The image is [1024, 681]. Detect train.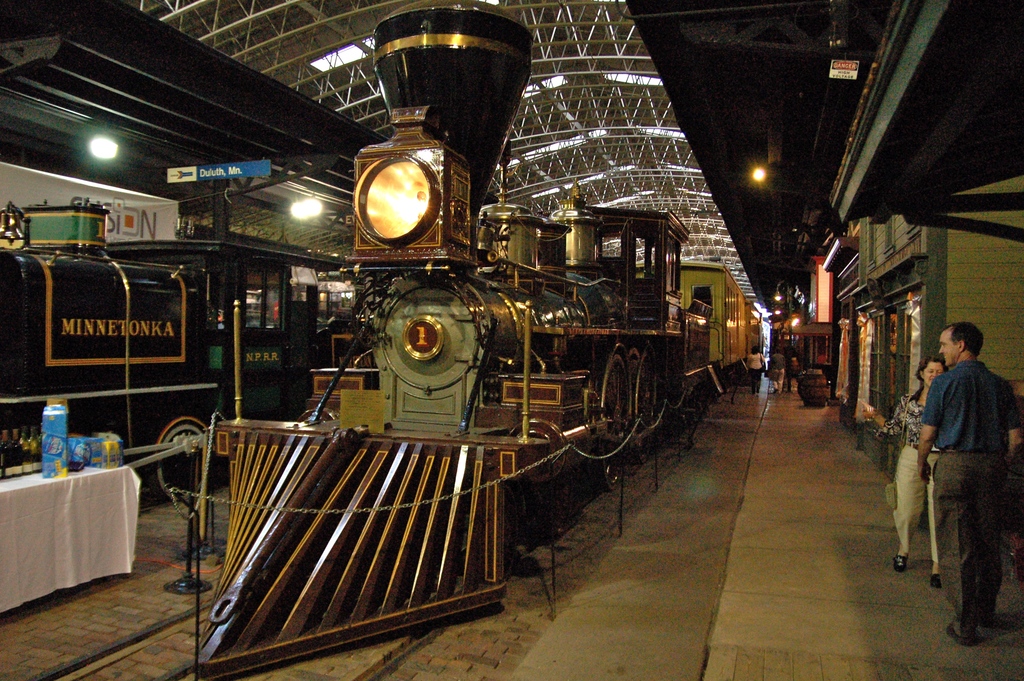
Detection: locate(197, 3, 772, 674).
